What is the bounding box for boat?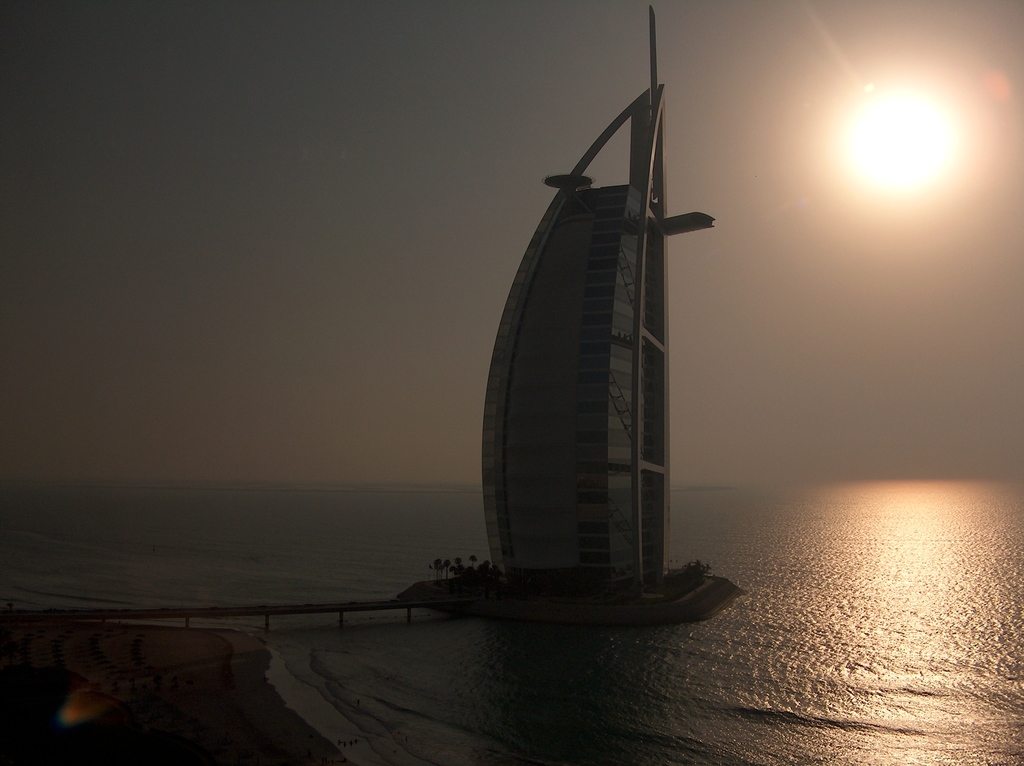
x1=396, y1=6, x2=742, y2=631.
